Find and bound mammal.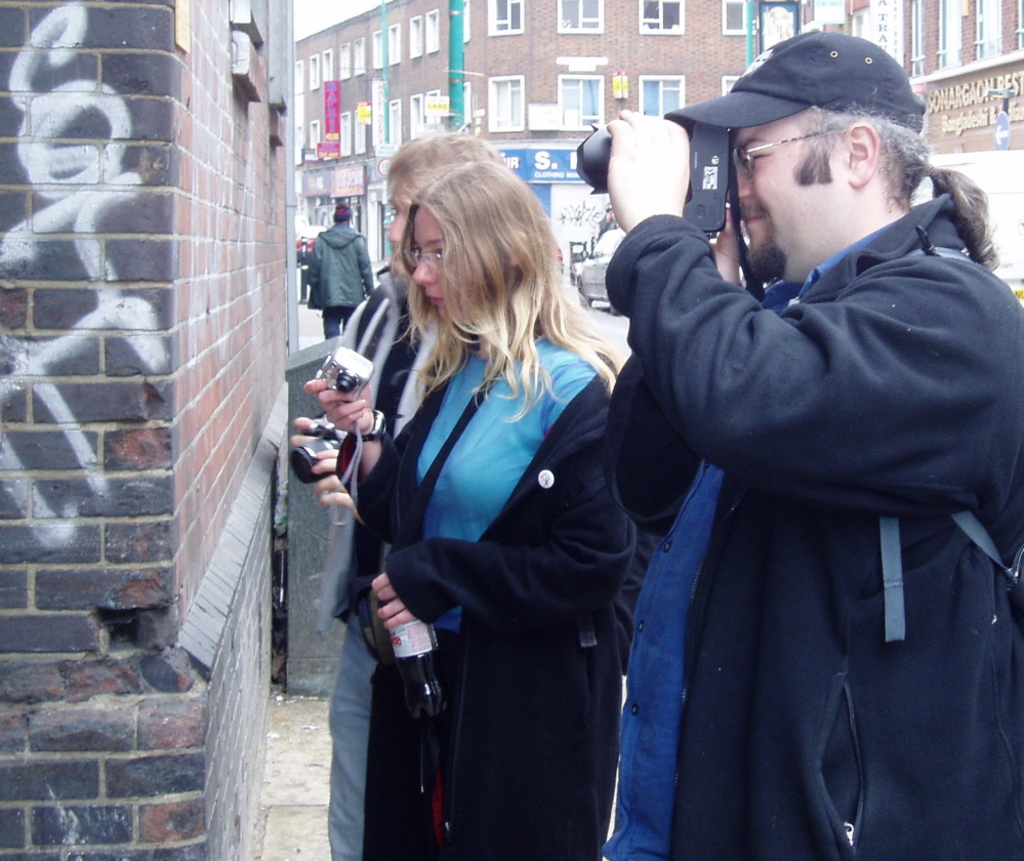
Bound: <bbox>607, 18, 1023, 860</bbox>.
